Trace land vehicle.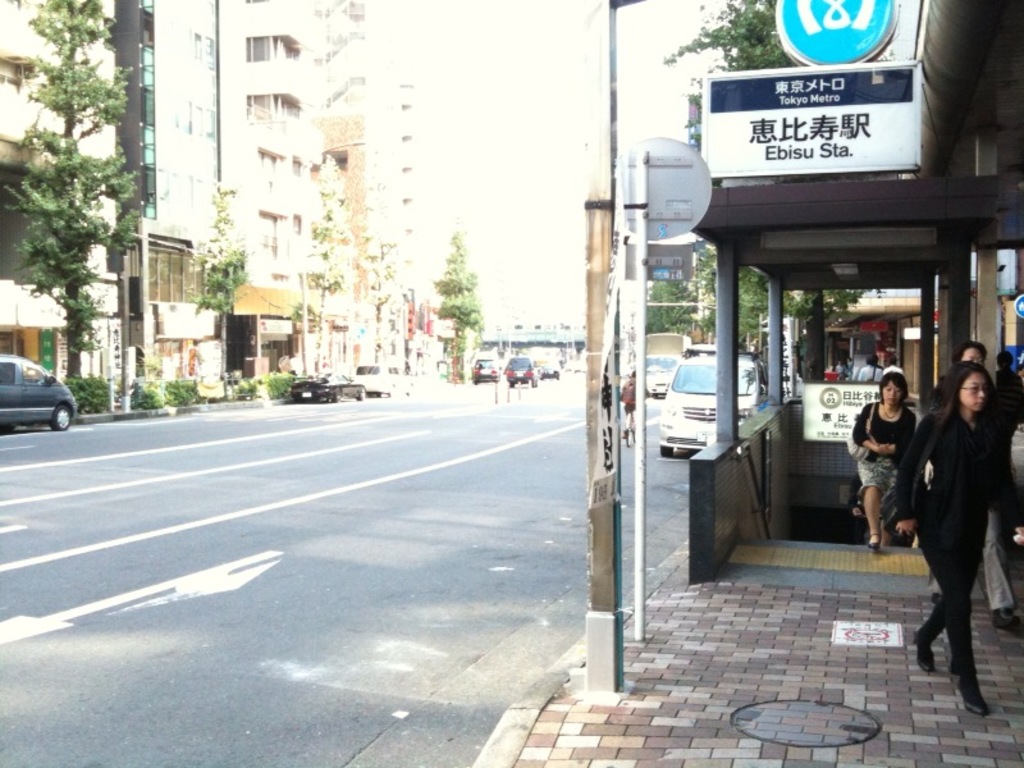
Traced to BBox(474, 361, 500, 387).
